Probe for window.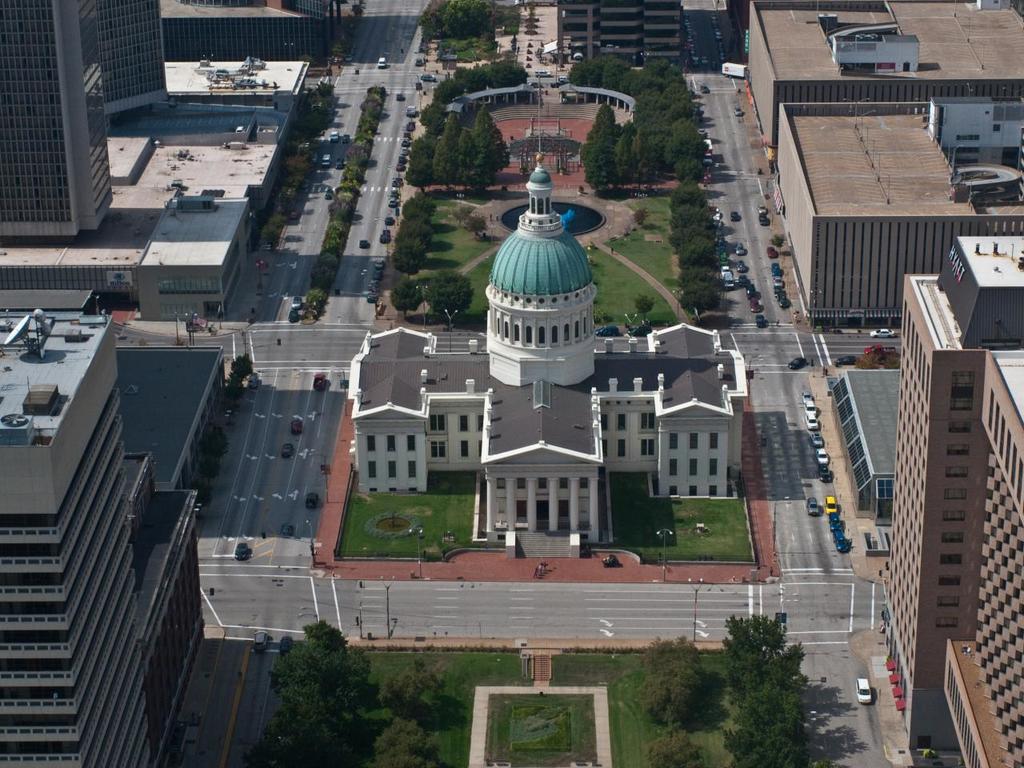
Probe result: [x1=618, y1=444, x2=626, y2=460].
